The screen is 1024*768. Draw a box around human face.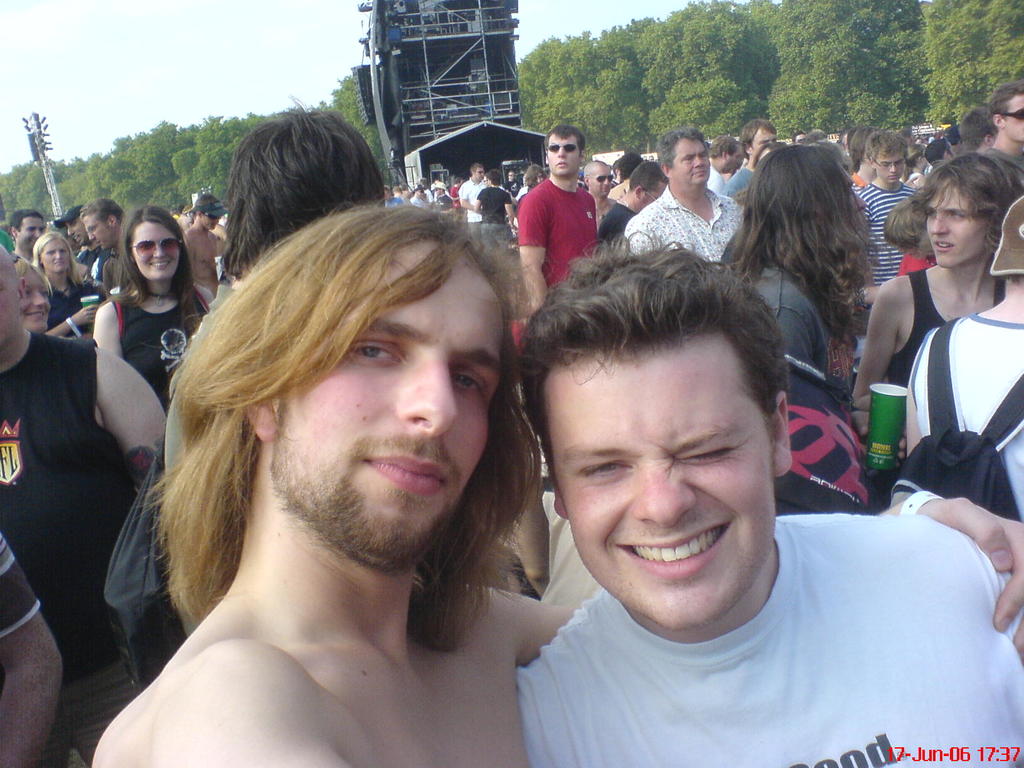
l=648, t=175, r=664, b=201.
